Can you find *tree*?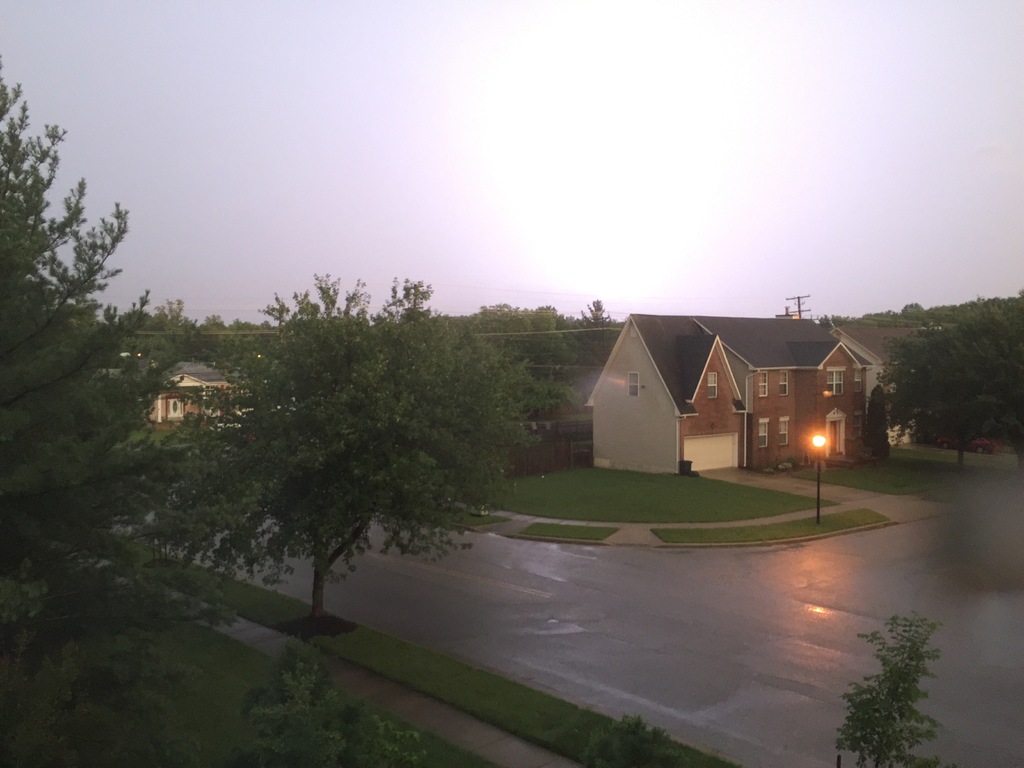
Yes, bounding box: [968,291,1023,343].
